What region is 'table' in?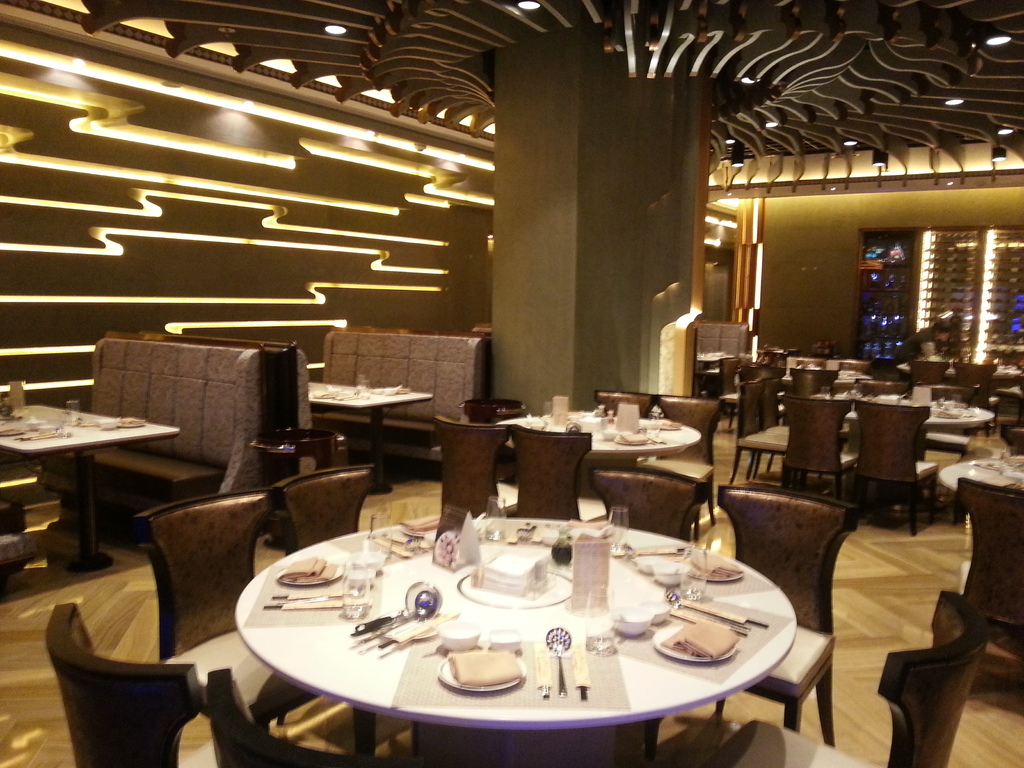
left=500, top=409, right=696, bottom=498.
